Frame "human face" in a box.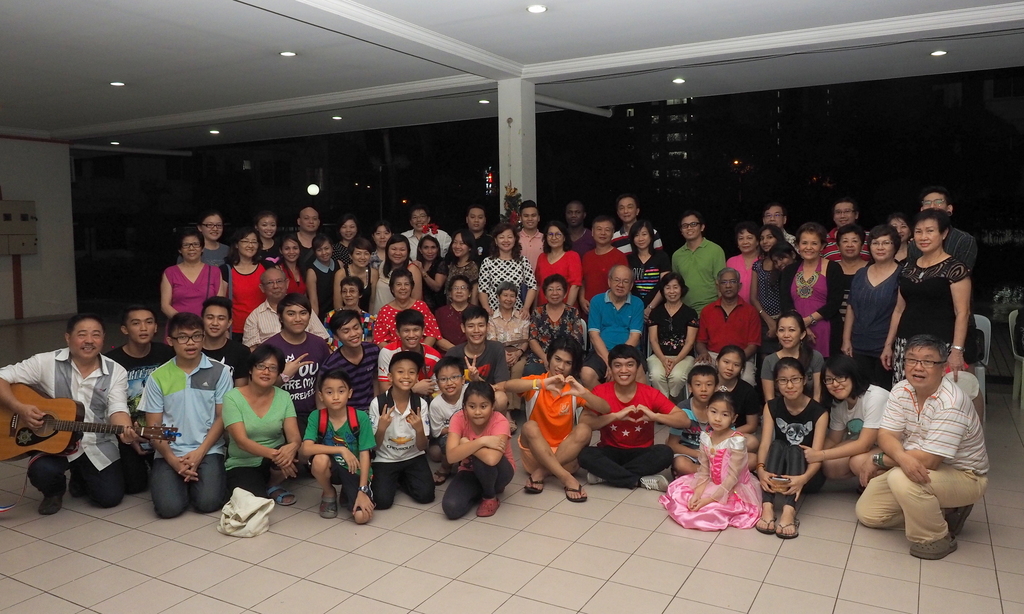
{"x1": 388, "y1": 245, "x2": 404, "y2": 262}.
